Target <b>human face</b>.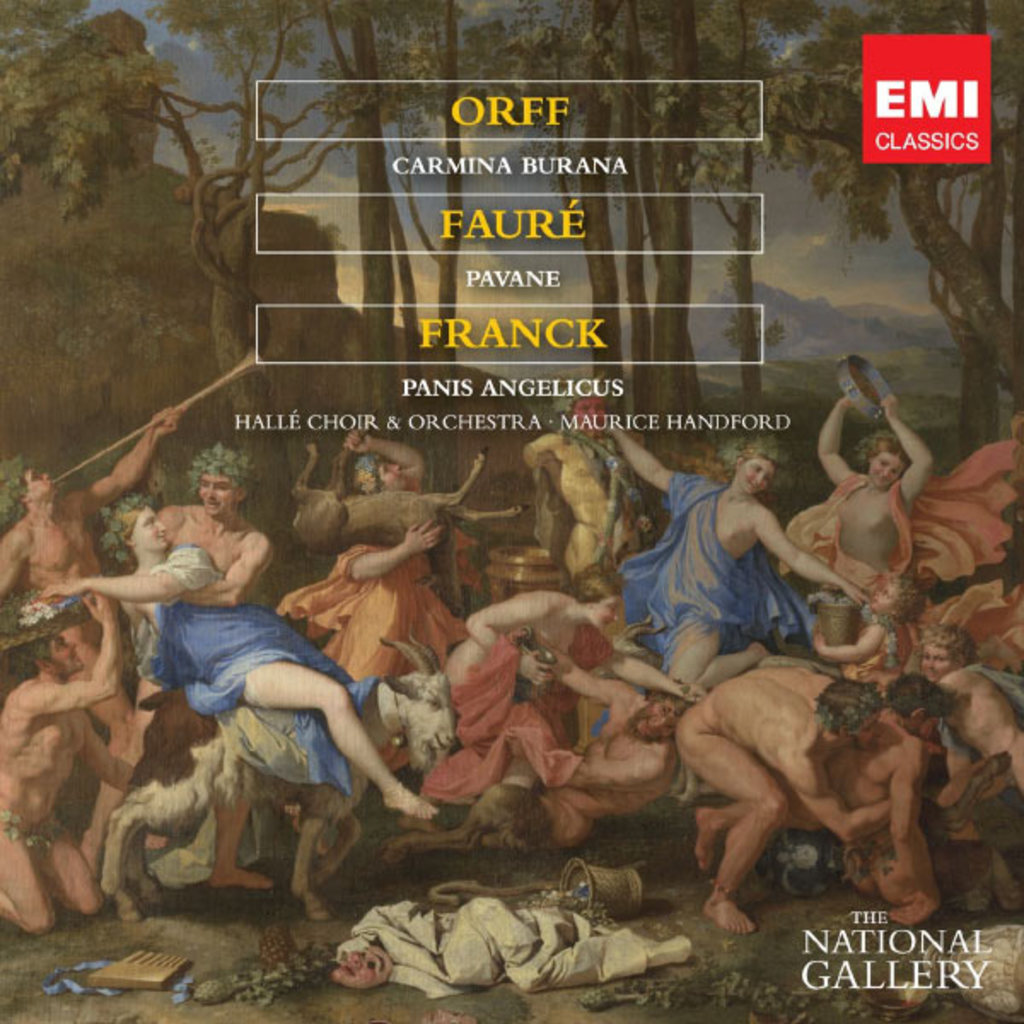
Target region: bbox=(46, 637, 82, 674).
